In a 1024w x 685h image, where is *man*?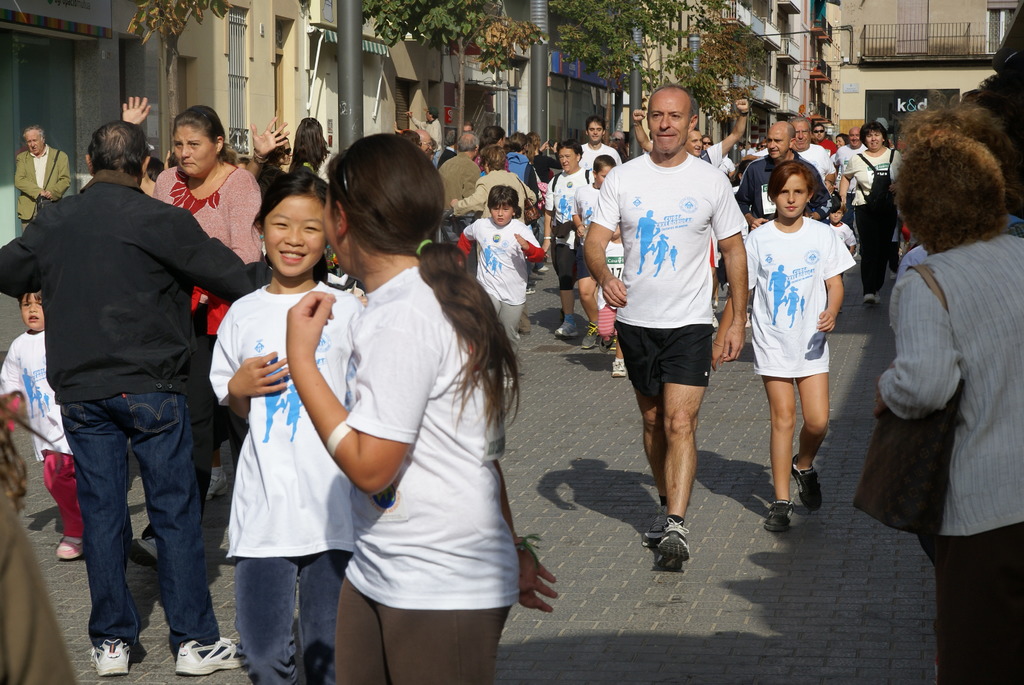
bbox(569, 106, 627, 168).
